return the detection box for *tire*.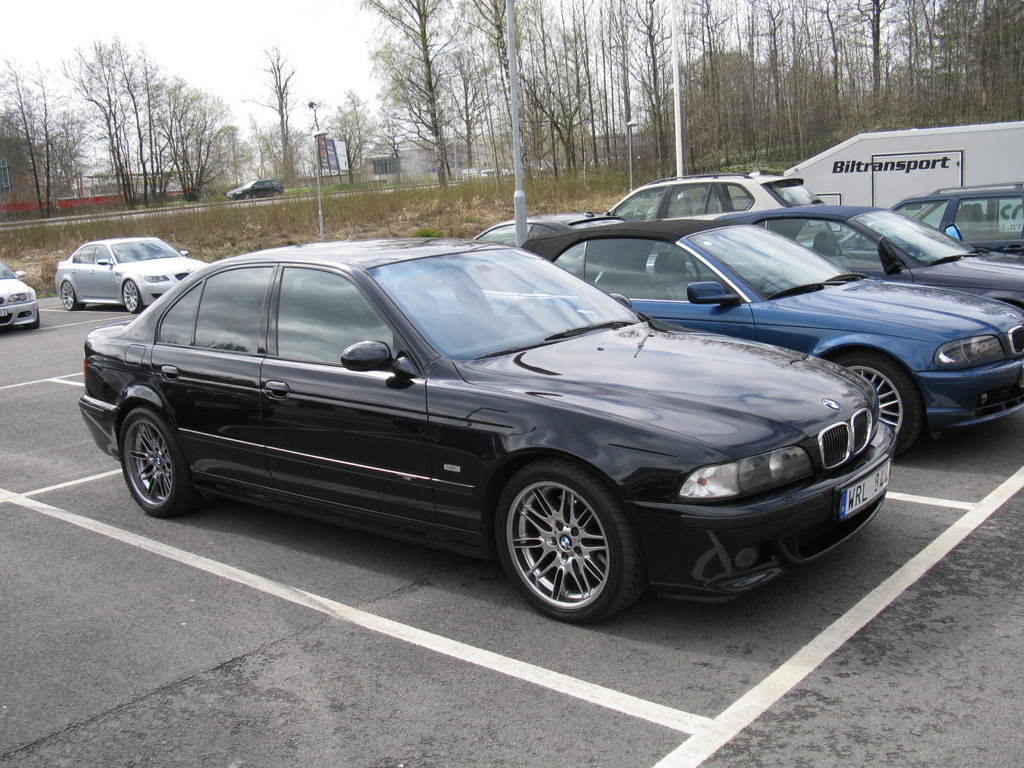
[483, 452, 636, 629].
